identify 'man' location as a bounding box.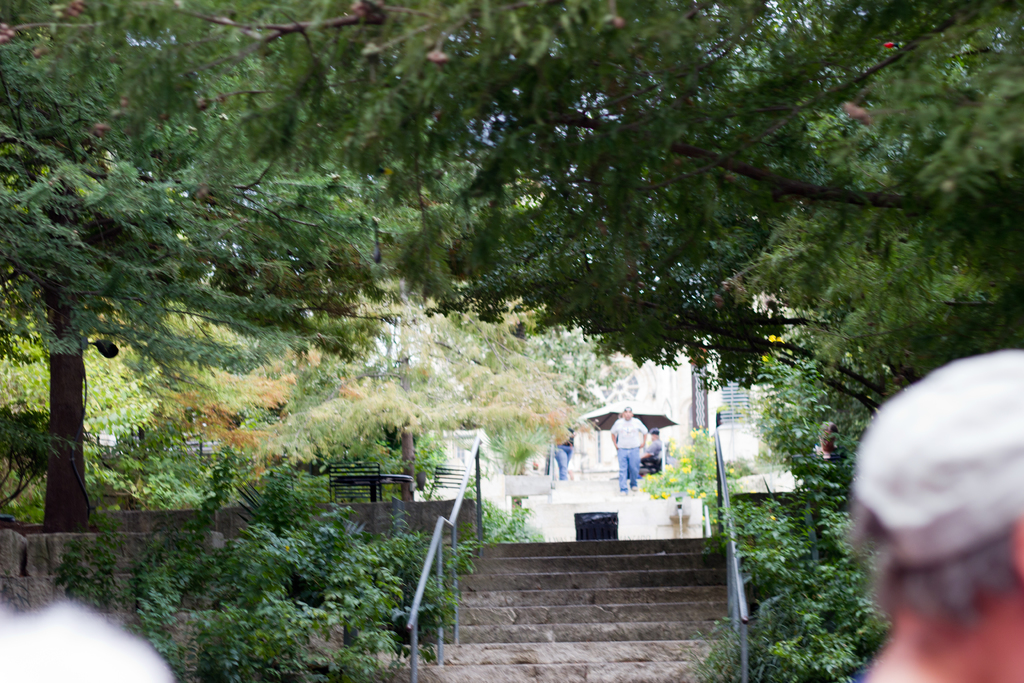
[854,351,1023,682].
